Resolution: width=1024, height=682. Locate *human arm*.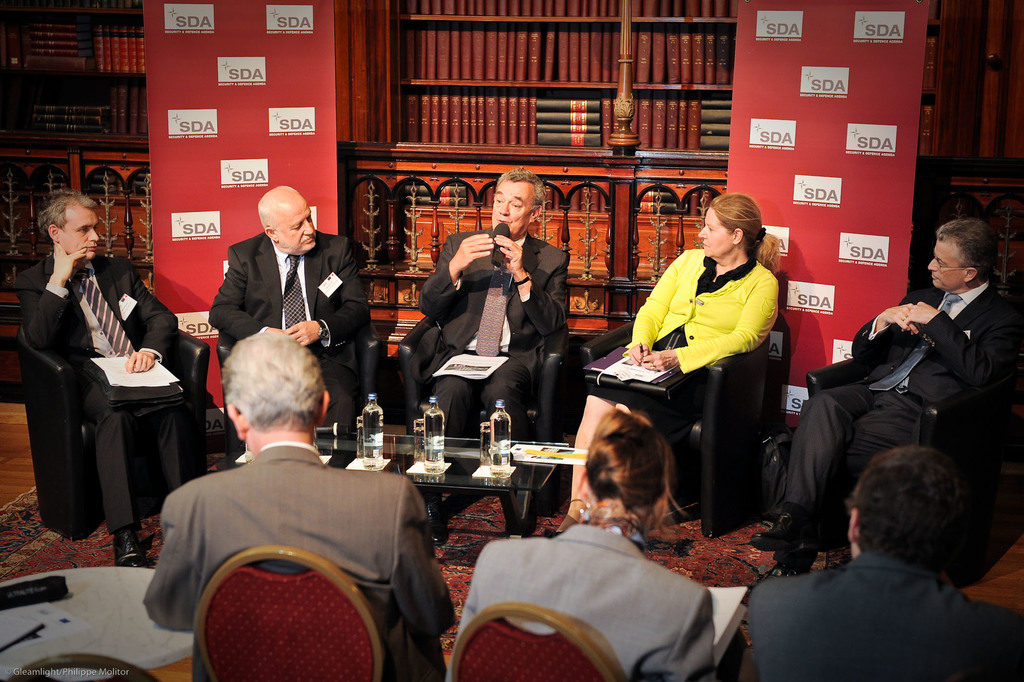
[640, 274, 776, 379].
